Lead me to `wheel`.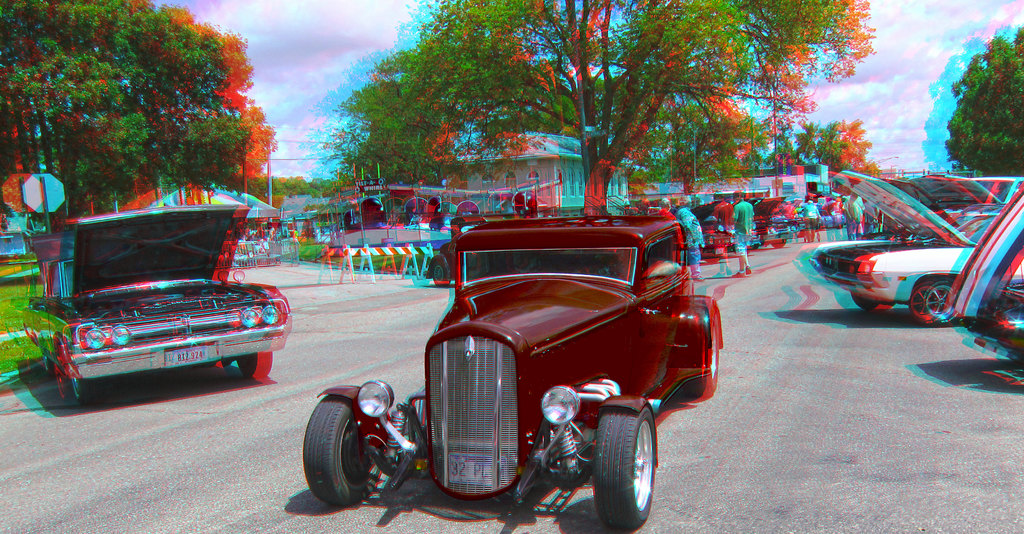
Lead to x1=911 y1=278 x2=955 y2=326.
